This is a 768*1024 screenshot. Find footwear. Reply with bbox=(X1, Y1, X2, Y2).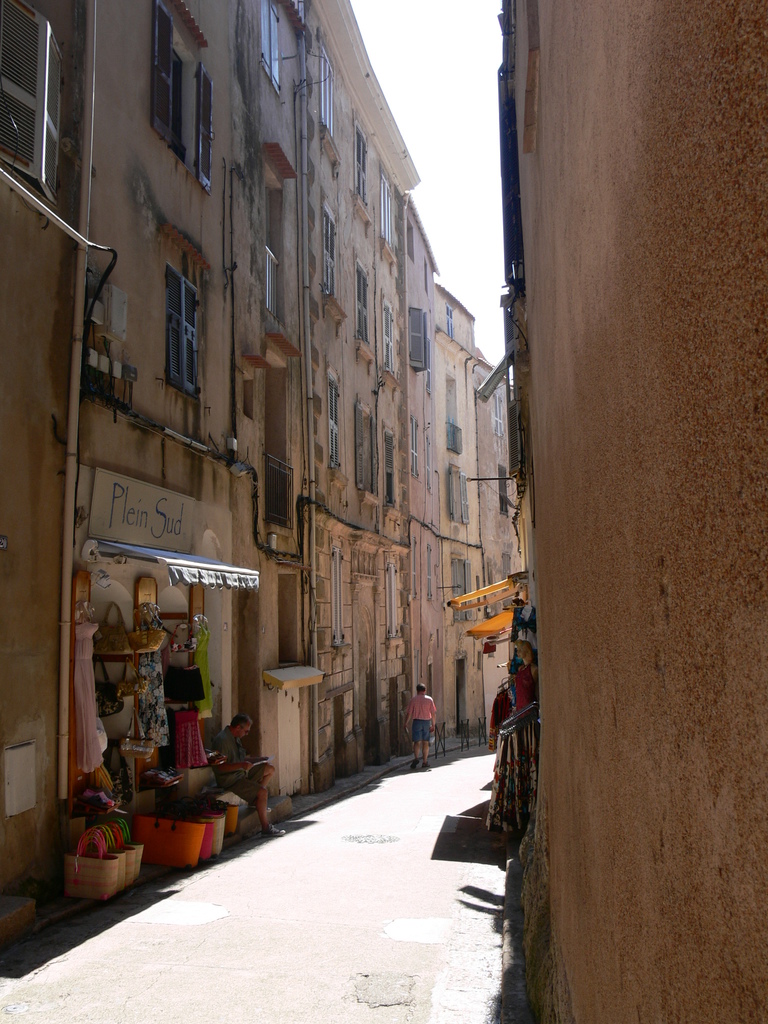
bbox=(262, 821, 289, 838).
